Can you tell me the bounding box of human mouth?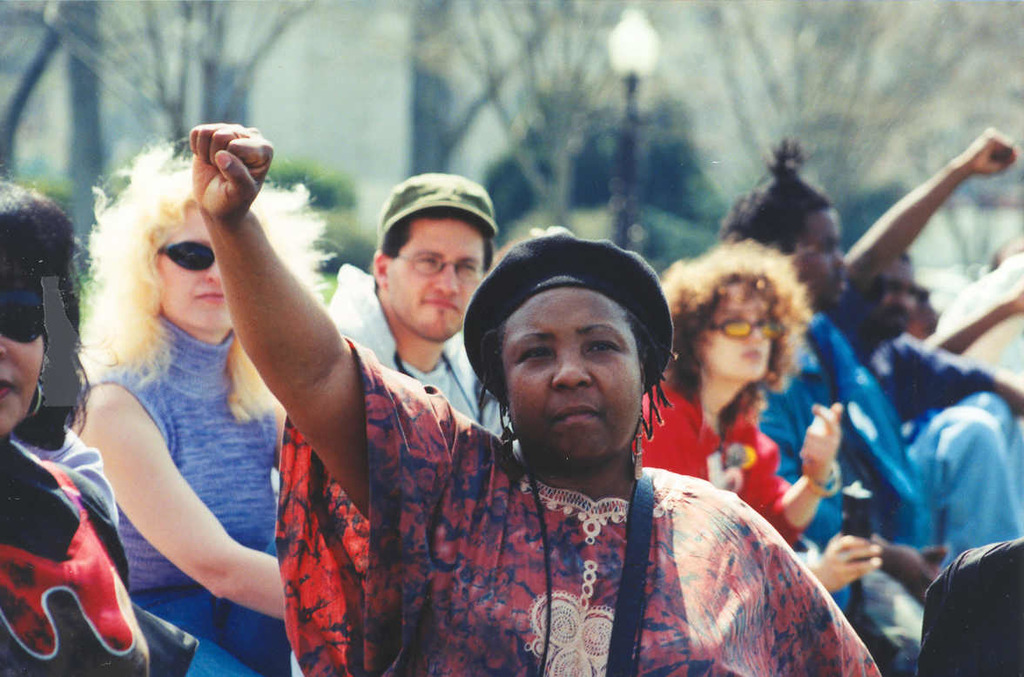
rect(556, 406, 603, 426).
